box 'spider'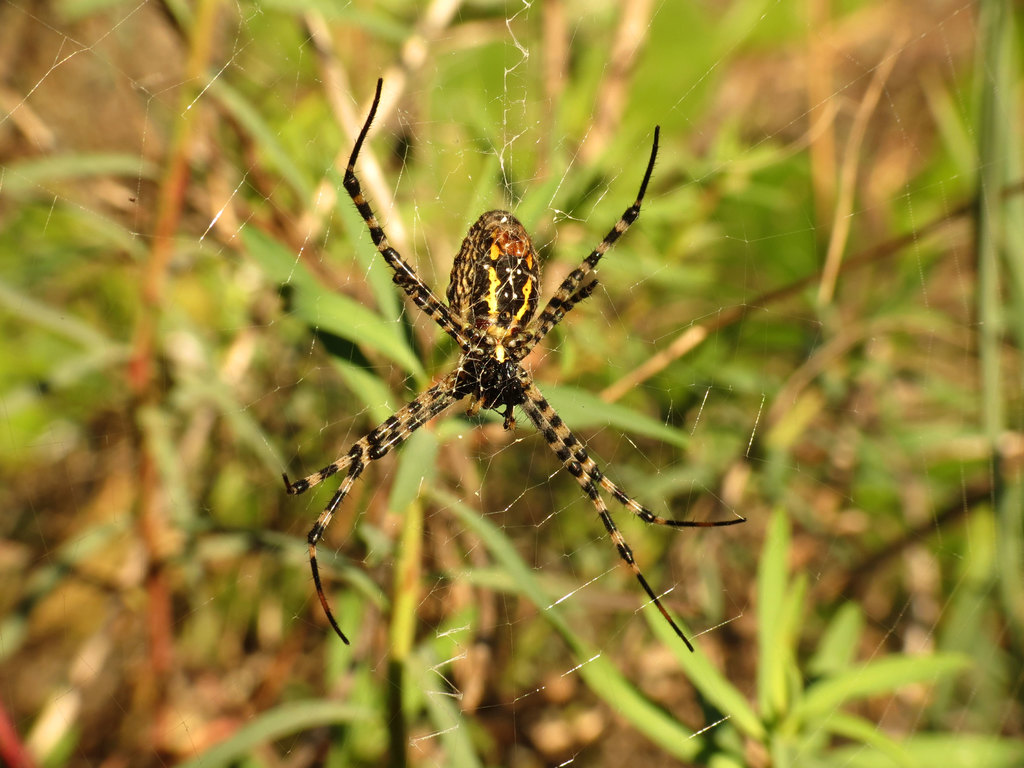
{"left": 282, "top": 78, "right": 749, "bottom": 653}
